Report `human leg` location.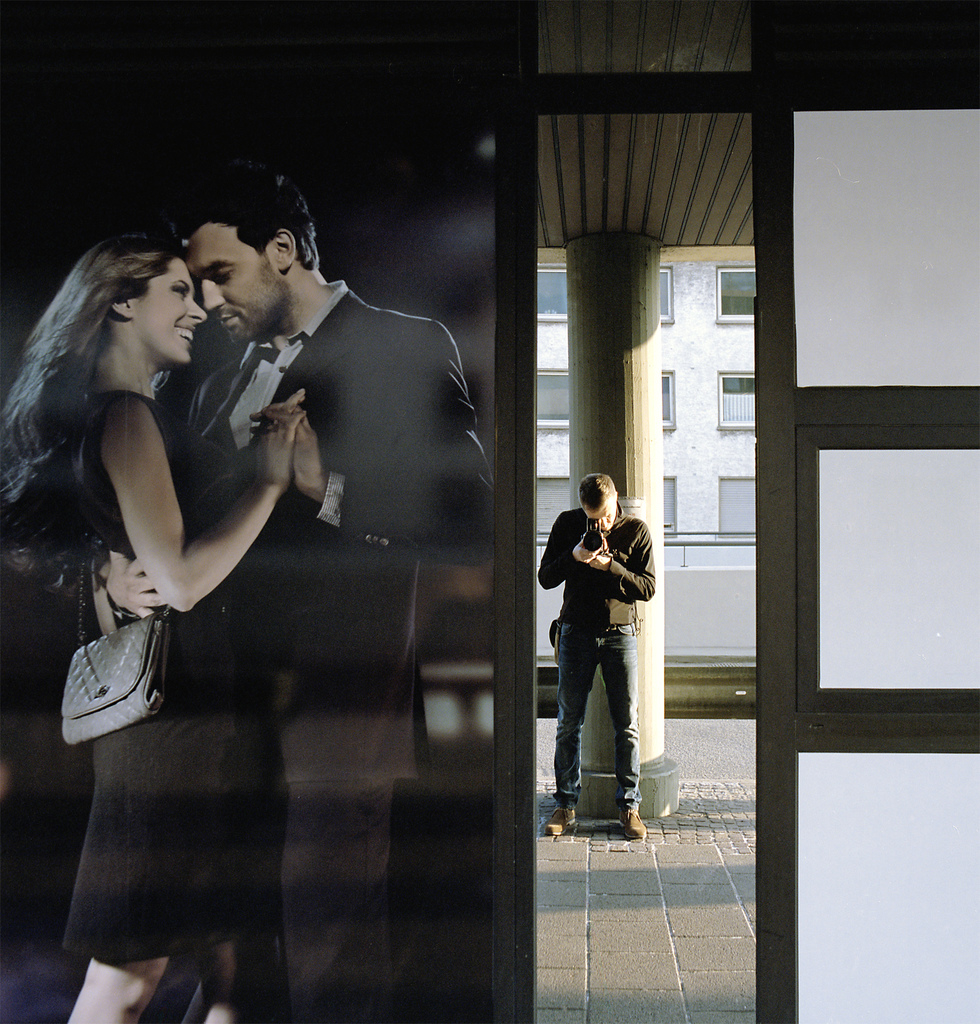
Report: box=[64, 956, 173, 1023].
